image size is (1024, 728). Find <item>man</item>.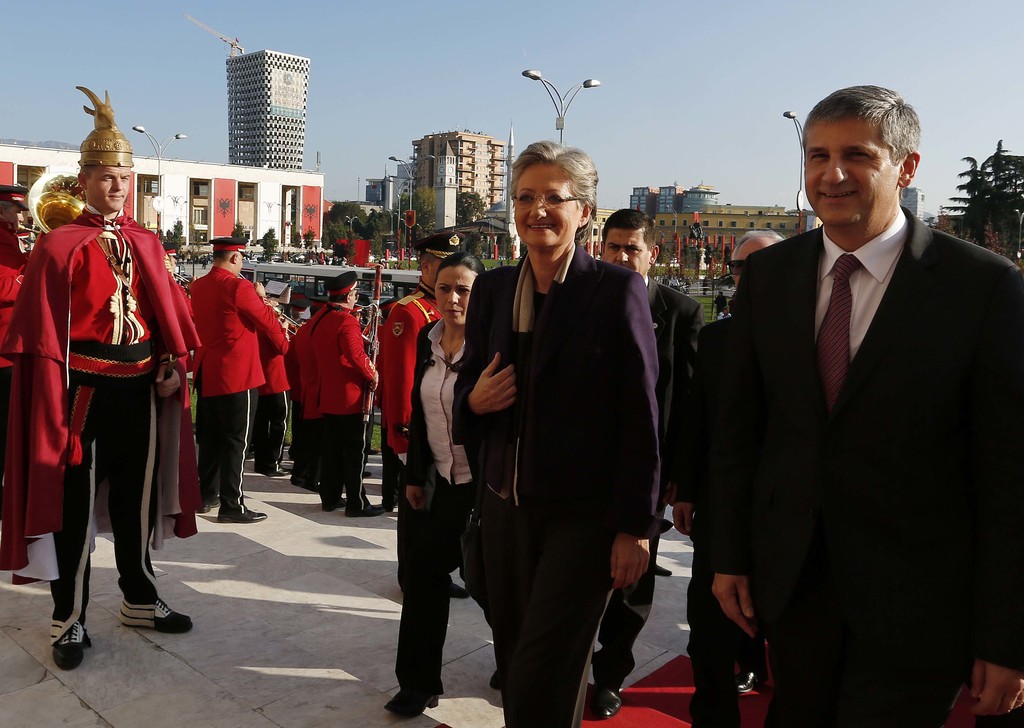
x1=378, y1=228, x2=474, y2=597.
